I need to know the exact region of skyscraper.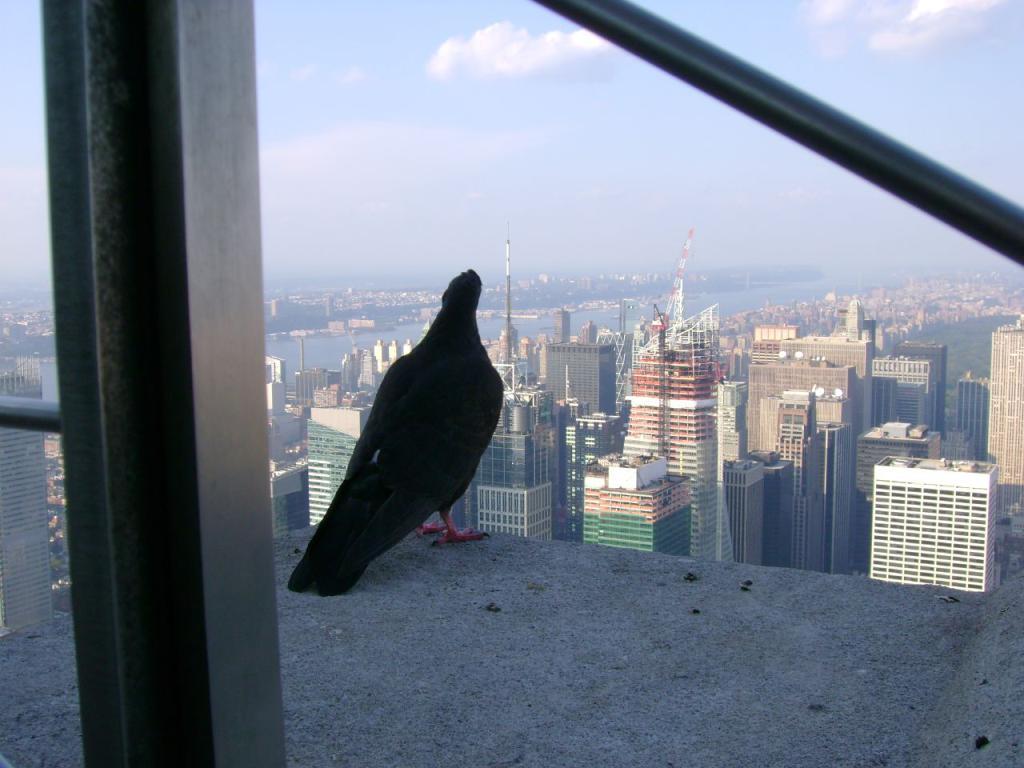
Region: (629, 309, 714, 554).
